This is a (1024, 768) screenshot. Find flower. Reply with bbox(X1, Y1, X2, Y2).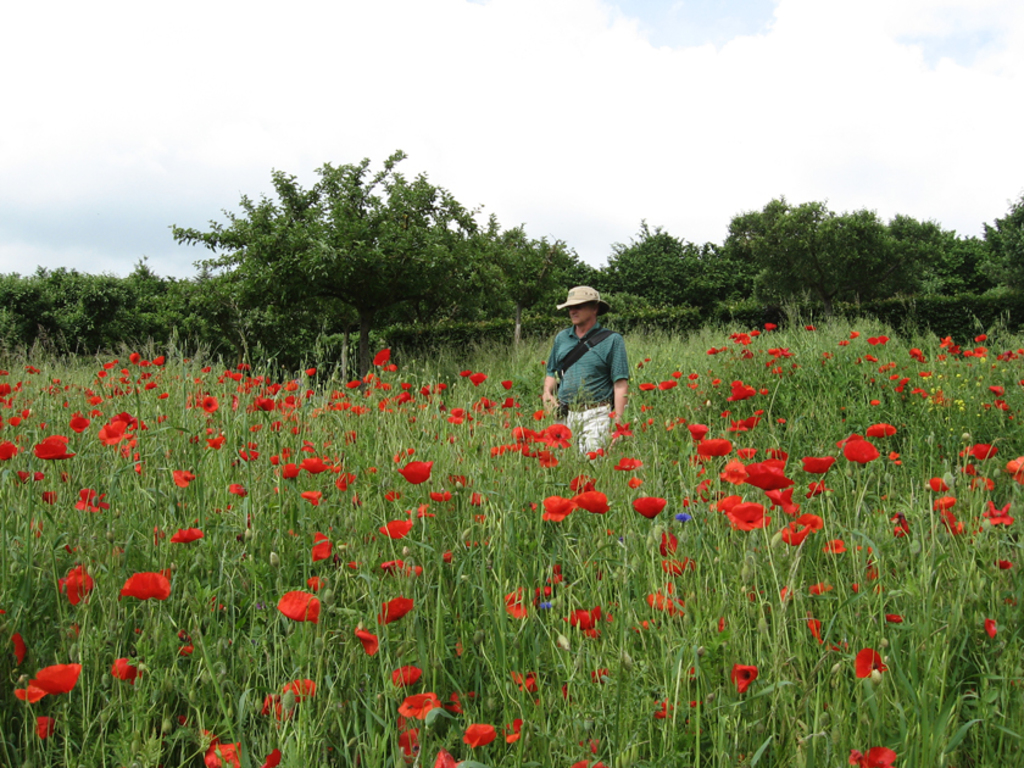
bbox(500, 591, 528, 624).
